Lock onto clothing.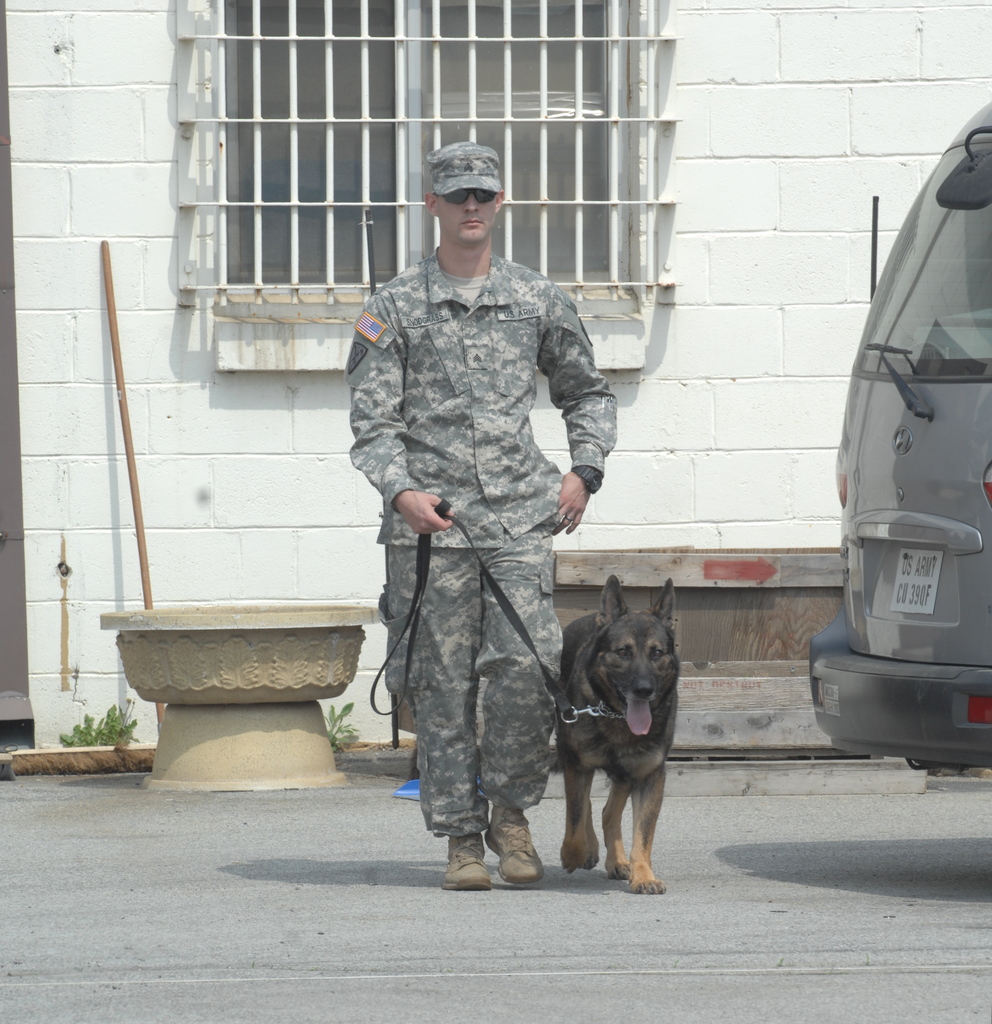
Locked: <box>357,173,622,854</box>.
